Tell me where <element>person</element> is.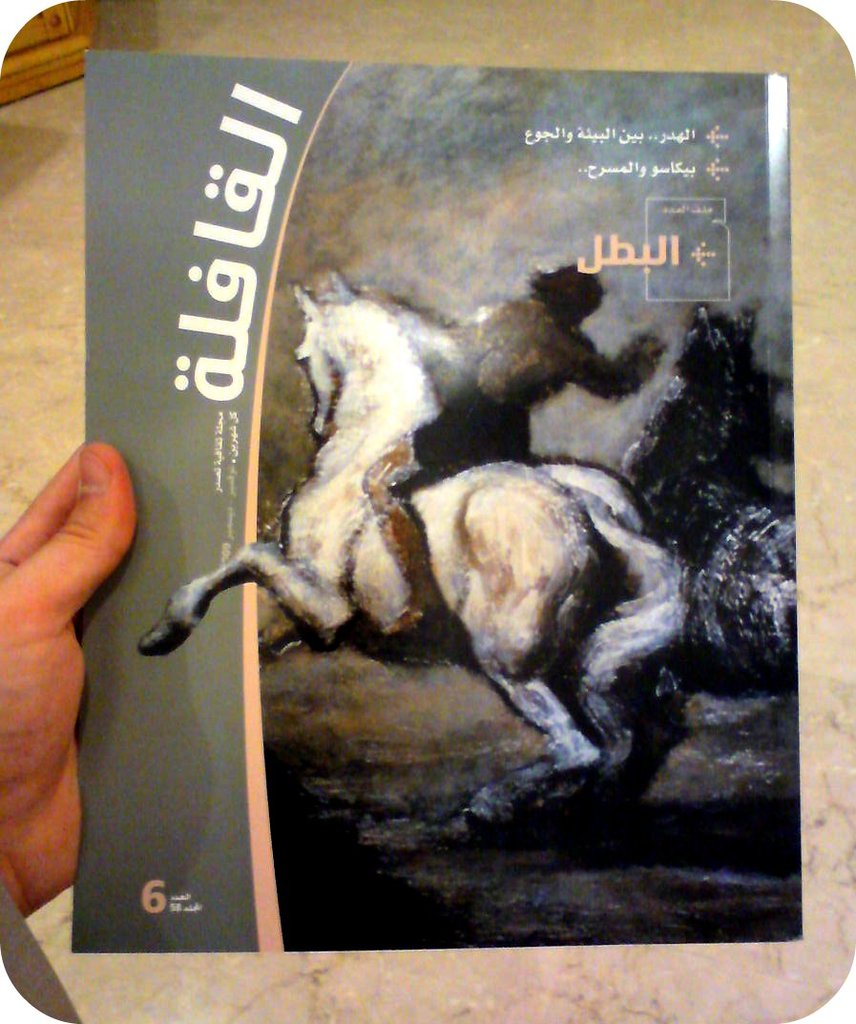
<element>person</element> is at 0:437:145:1023.
